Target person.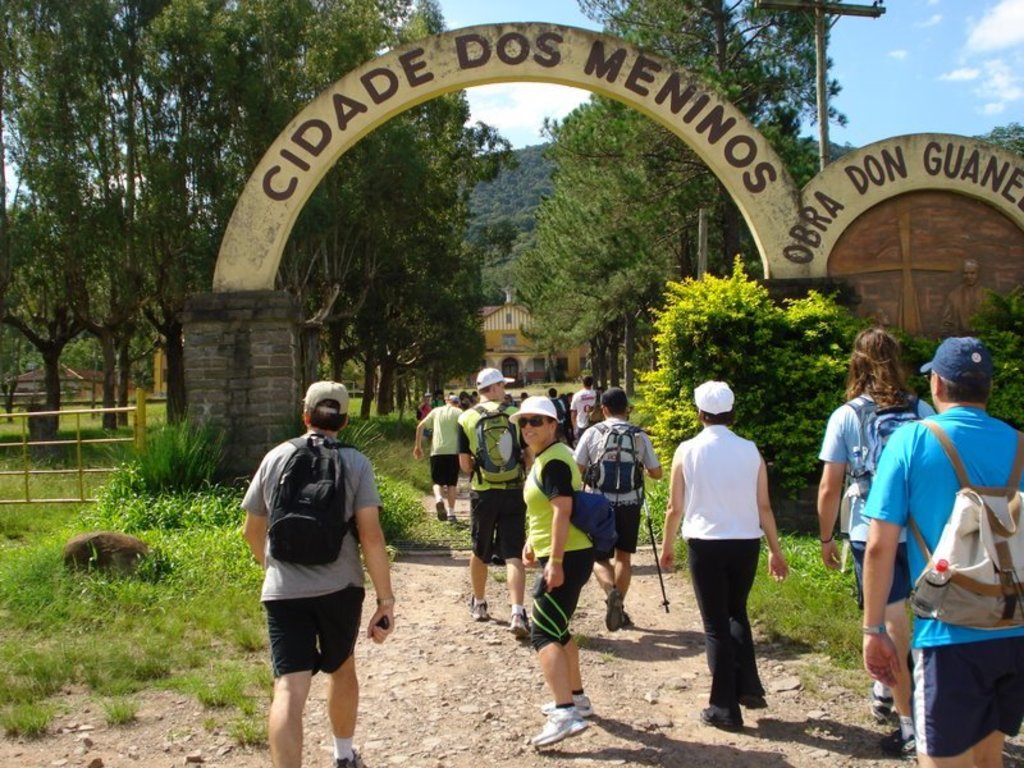
Target region: crop(521, 398, 618, 750).
